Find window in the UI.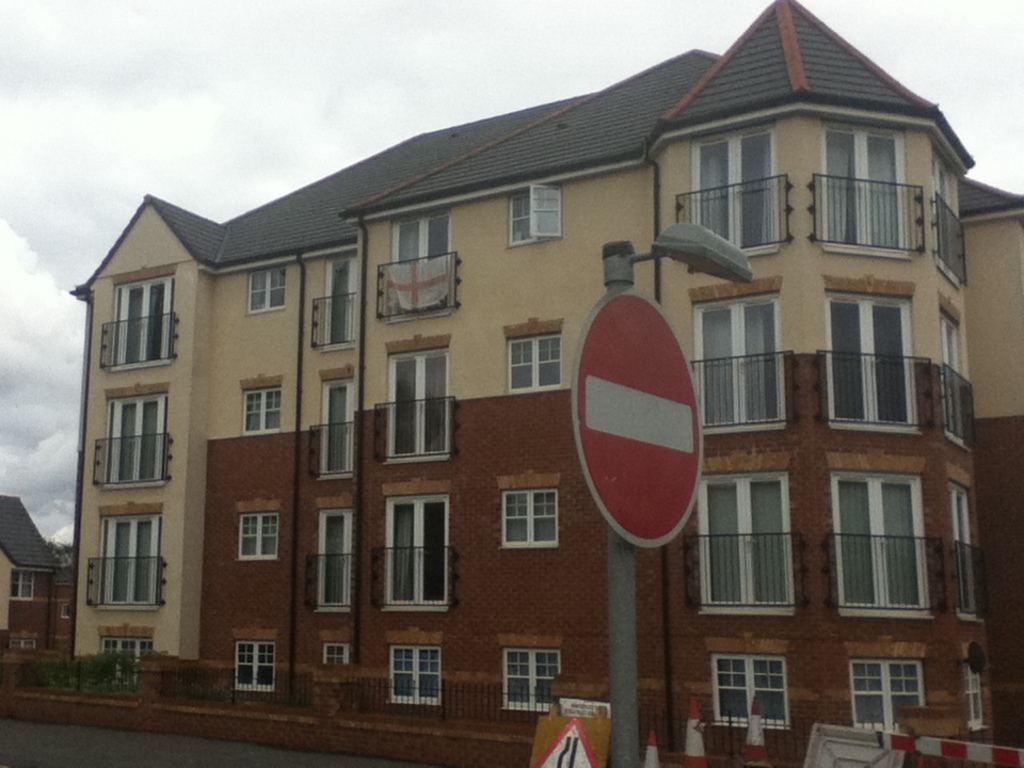
UI element at (left=943, top=302, right=970, bottom=444).
